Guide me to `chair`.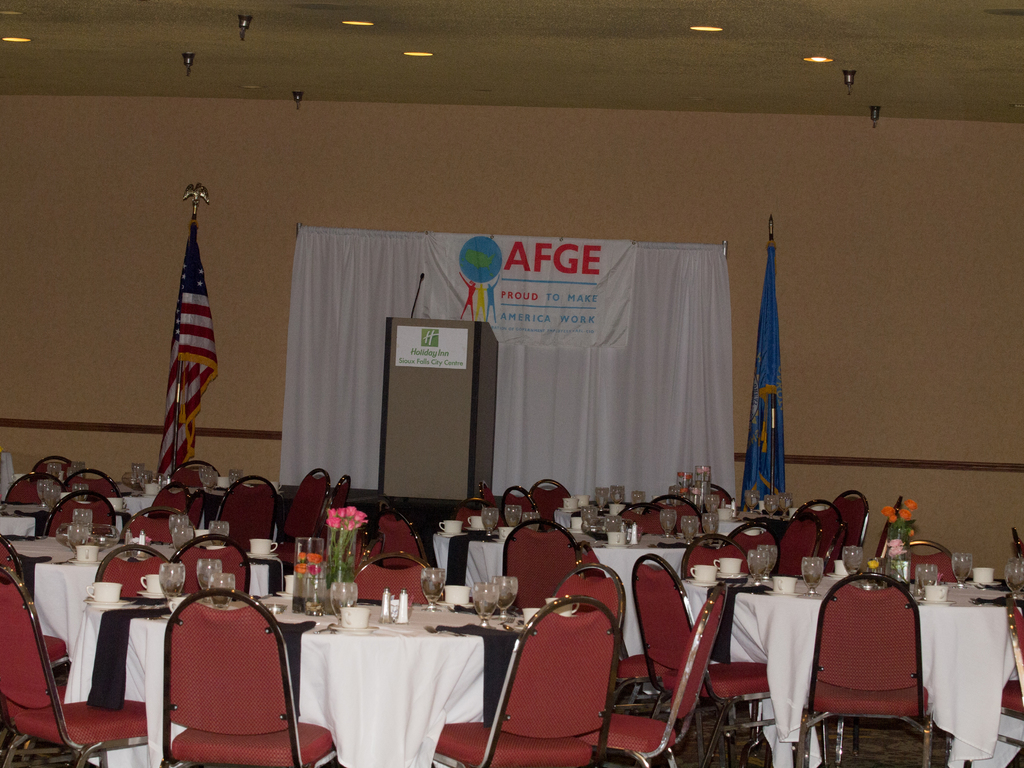
Guidance: detection(616, 503, 673, 538).
